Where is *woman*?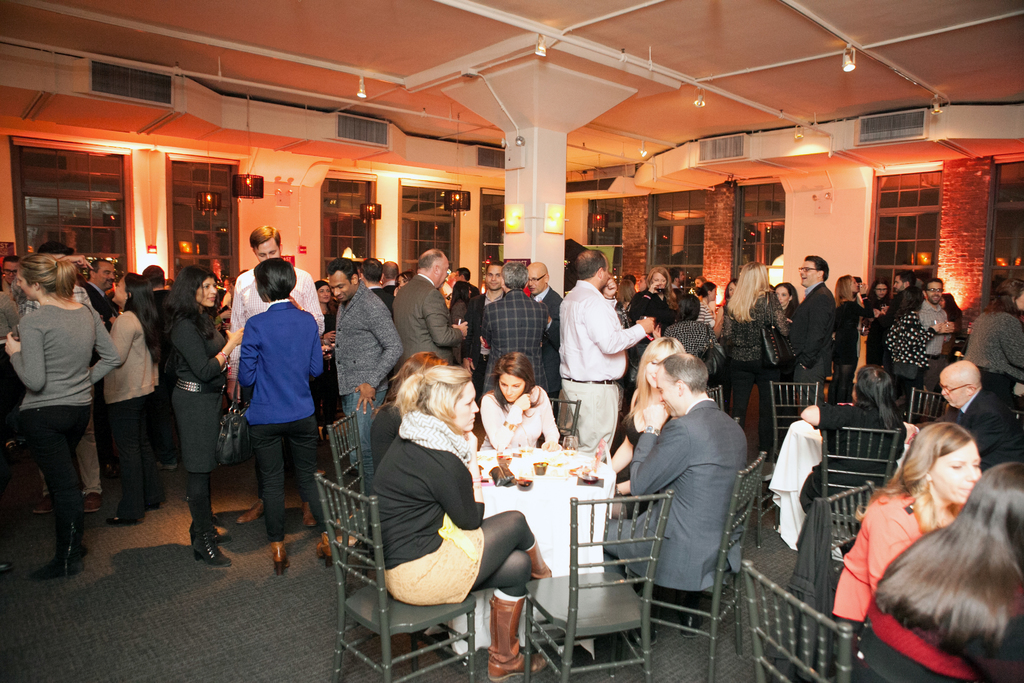
<box>478,354,560,457</box>.
